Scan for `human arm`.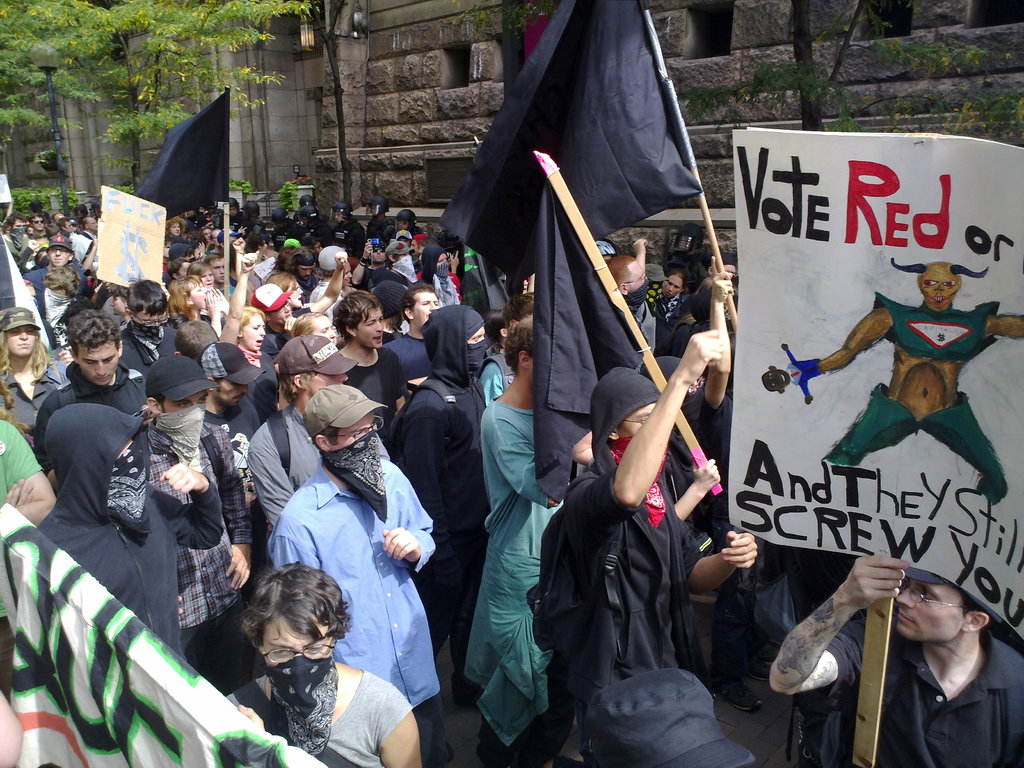
Scan result: bbox=[373, 688, 434, 767].
